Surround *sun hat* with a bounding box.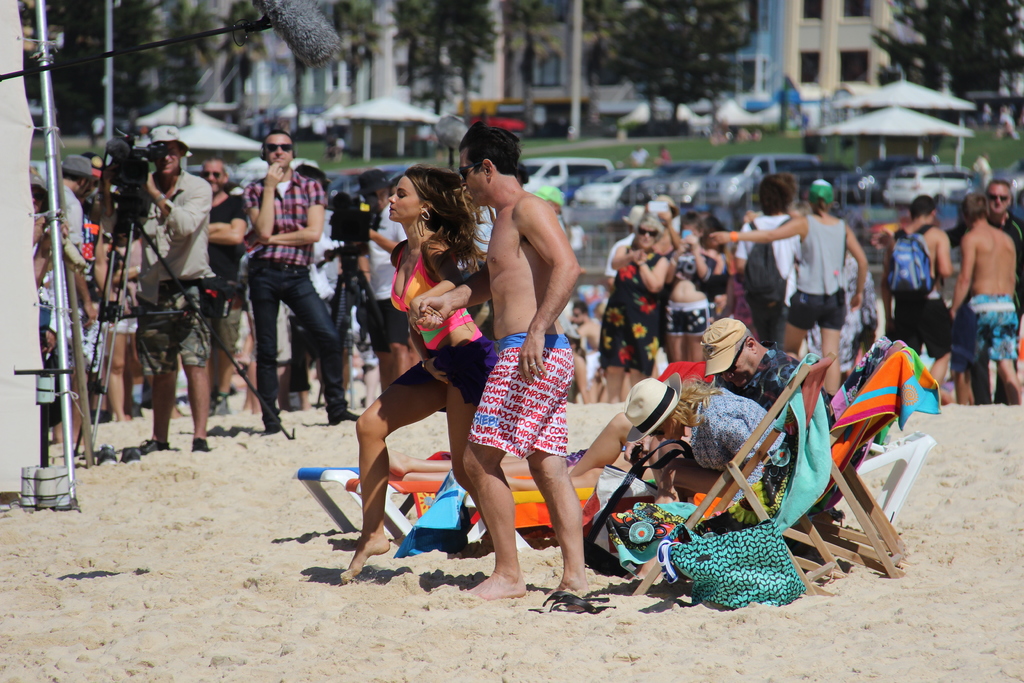
l=56, t=154, r=96, b=183.
